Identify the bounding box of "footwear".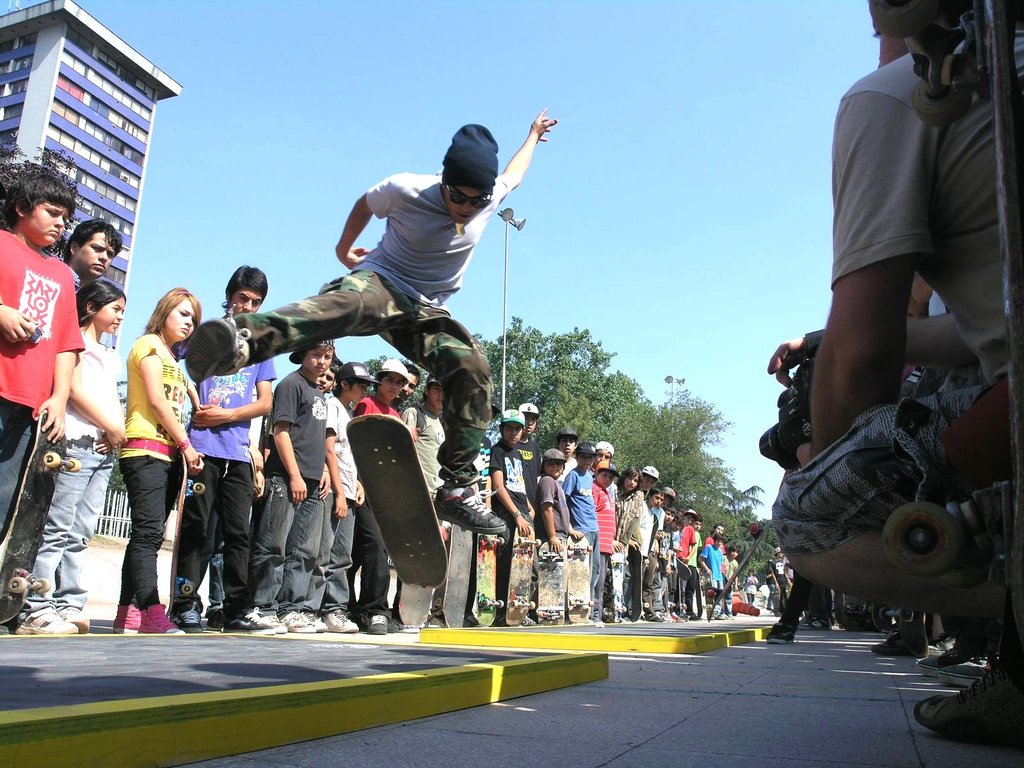
box=[723, 611, 730, 620].
